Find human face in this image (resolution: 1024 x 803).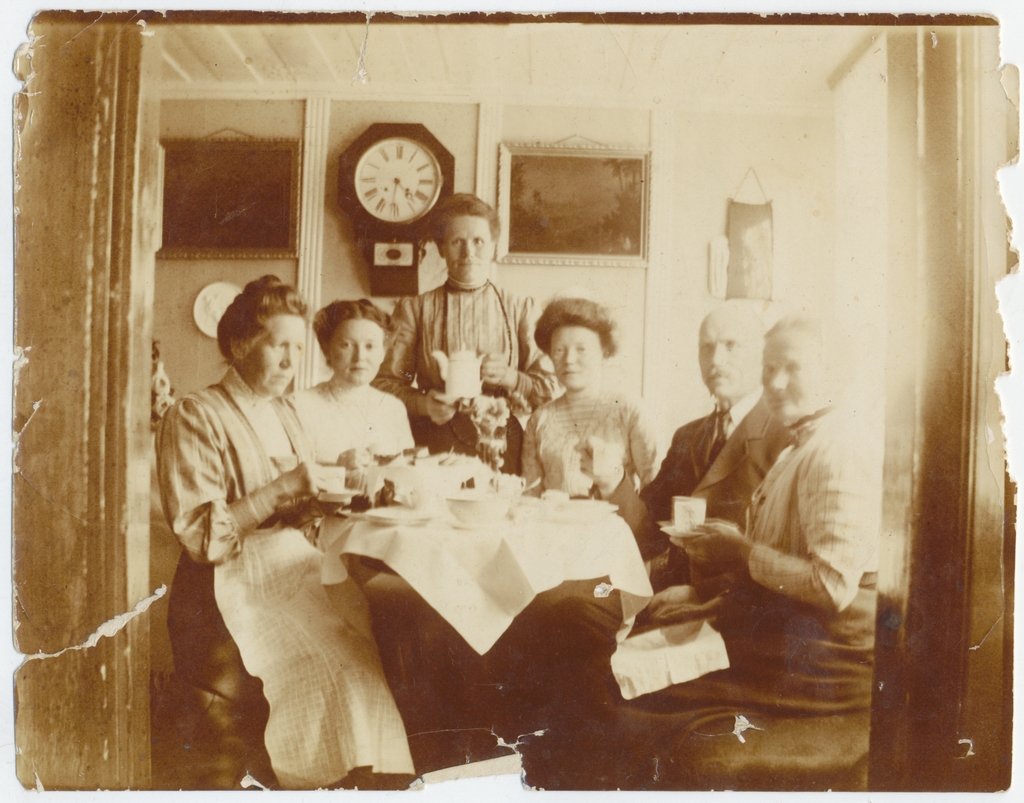
select_region(440, 208, 492, 285).
